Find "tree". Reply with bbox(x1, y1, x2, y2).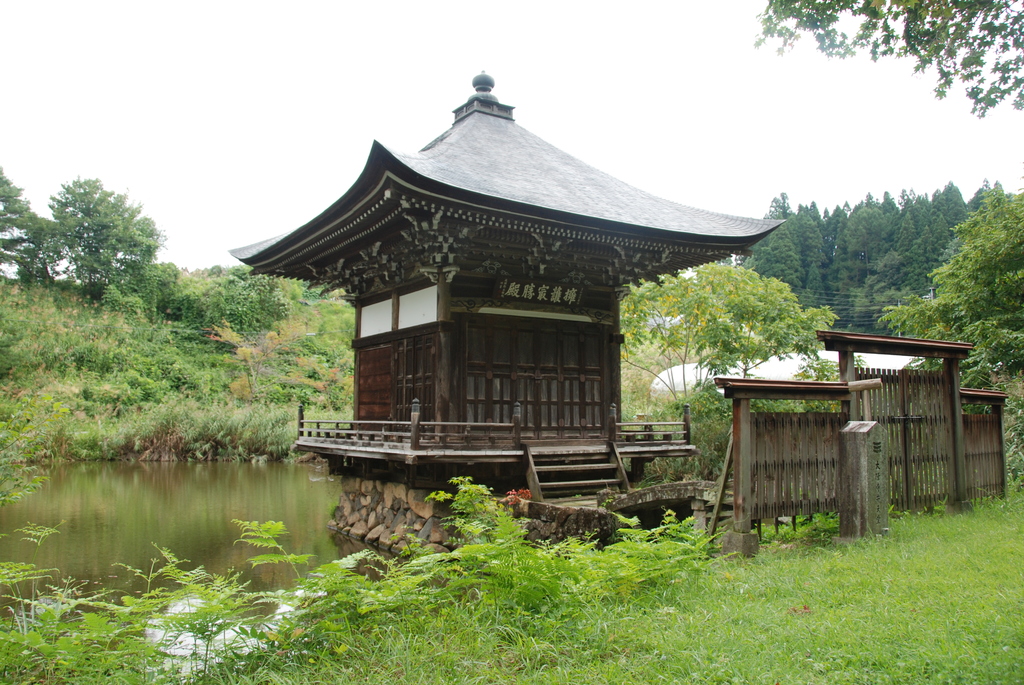
bbox(35, 171, 162, 310).
